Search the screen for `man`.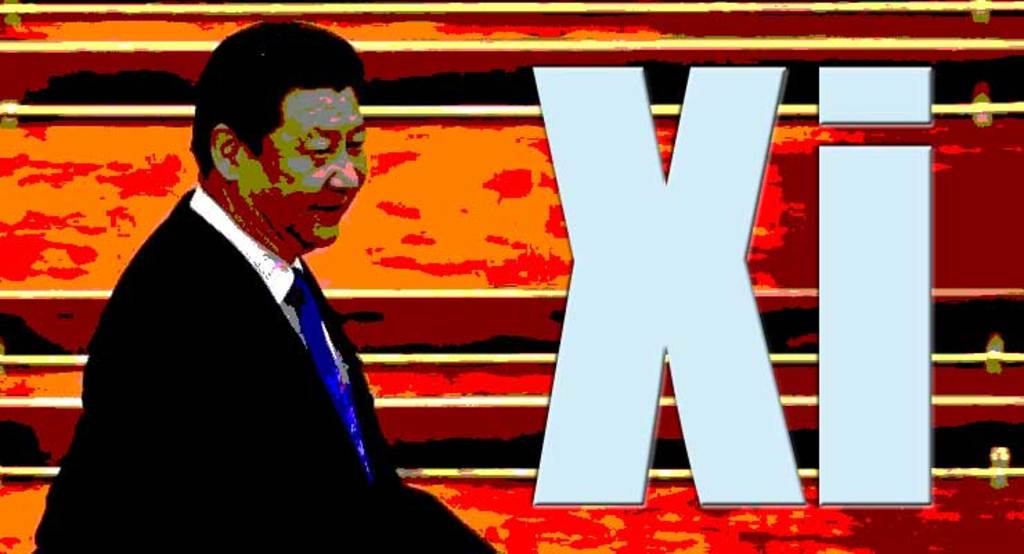
Found at l=58, t=57, r=423, b=539.
